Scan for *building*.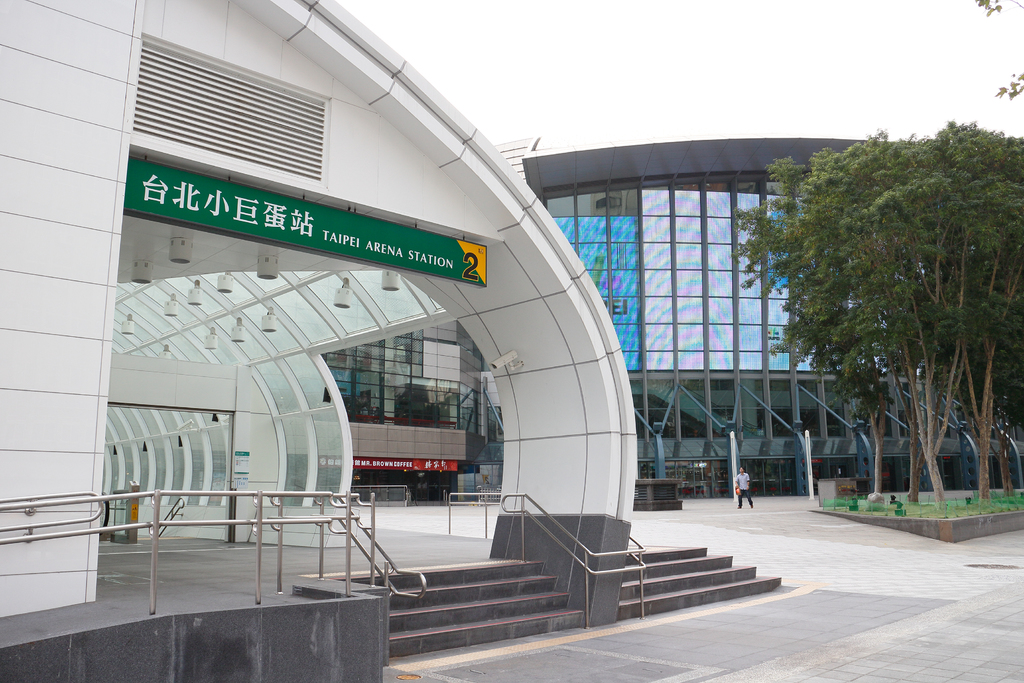
Scan result: BBox(0, 0, 637, 629).
